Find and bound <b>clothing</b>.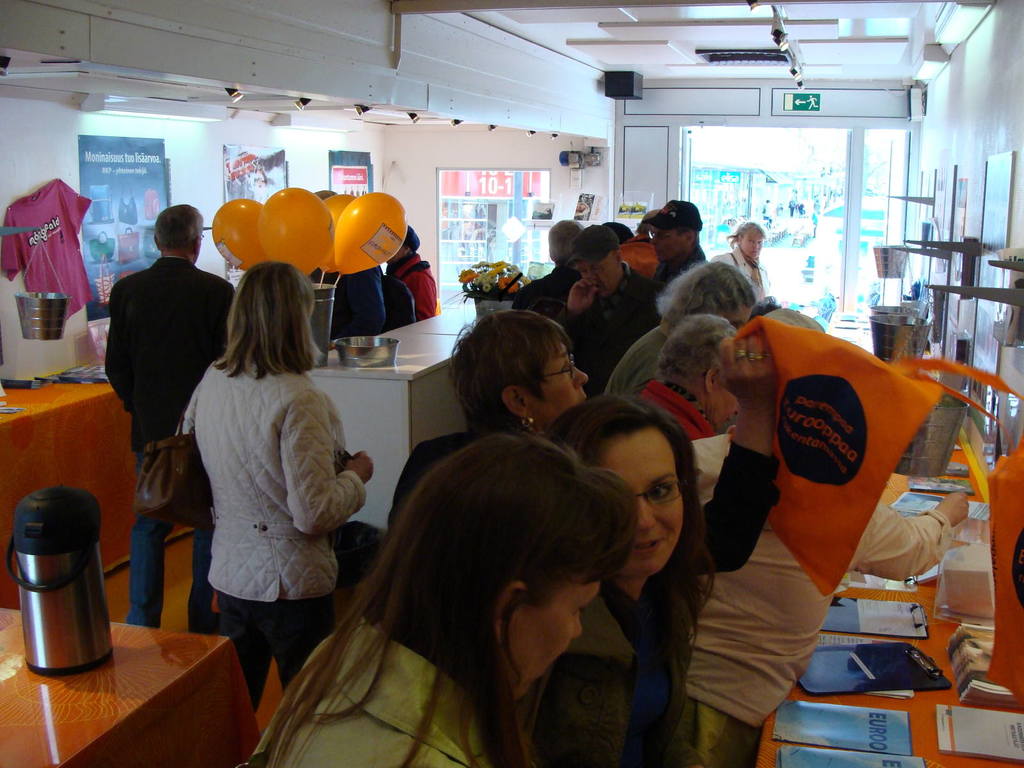
Bound: [305, 609, 477, 755].
